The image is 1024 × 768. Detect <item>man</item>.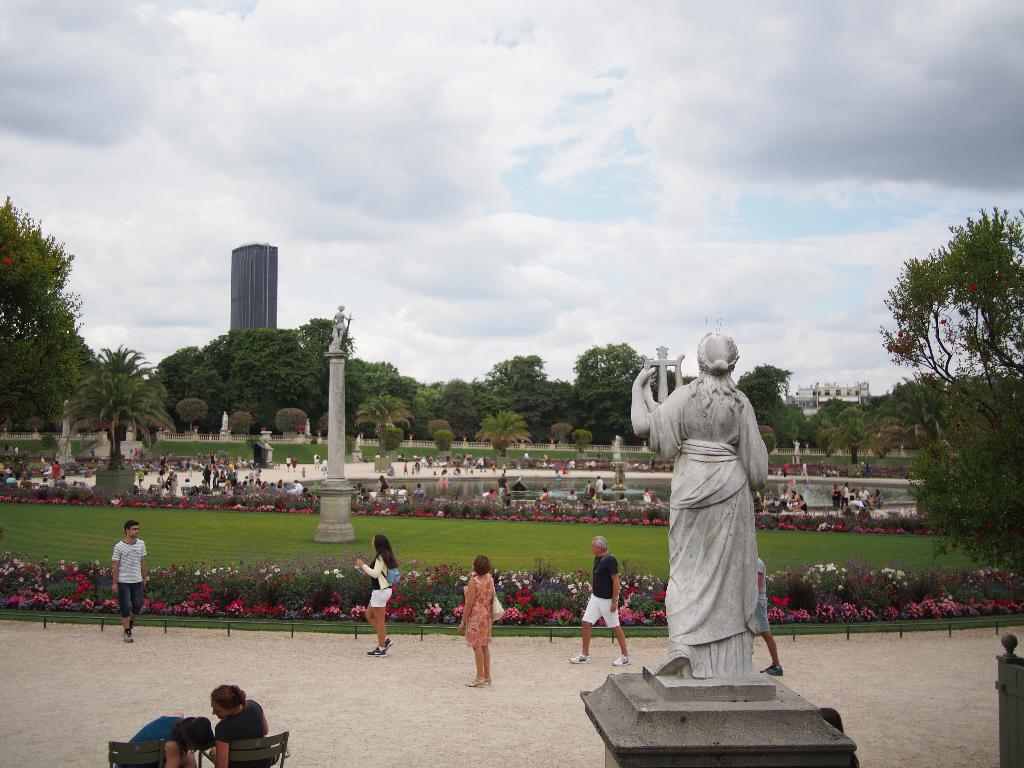
Detection: rect(566, 535, 631, 669).
